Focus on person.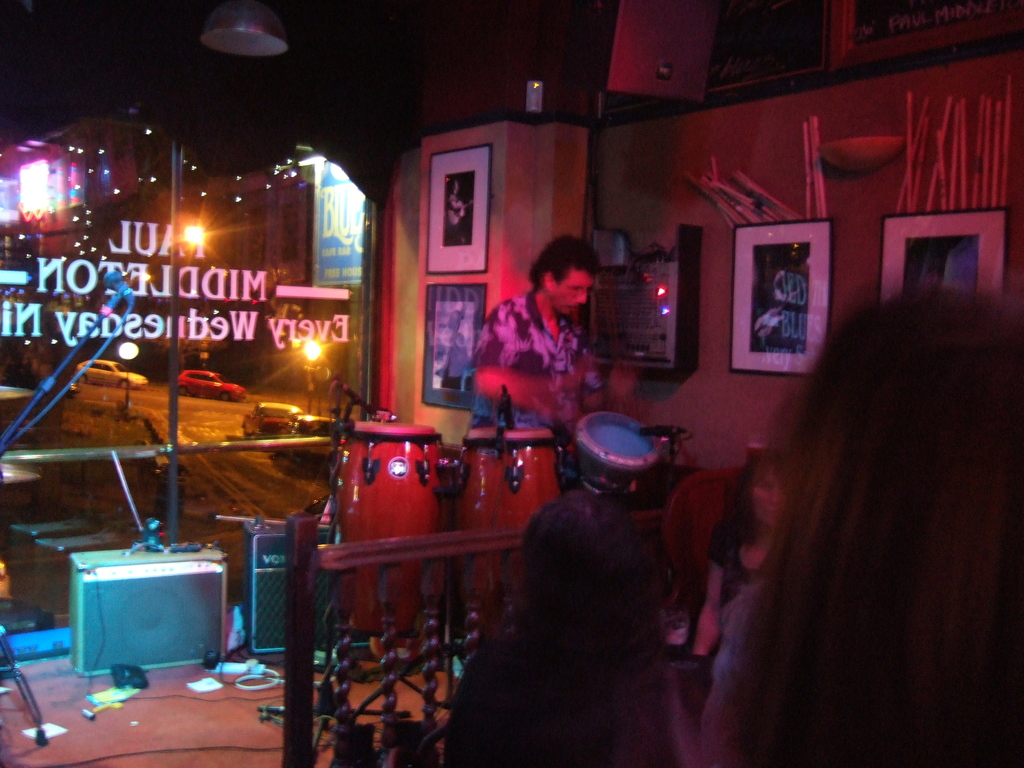
Focused at region(694, 283, 1023, 767).
